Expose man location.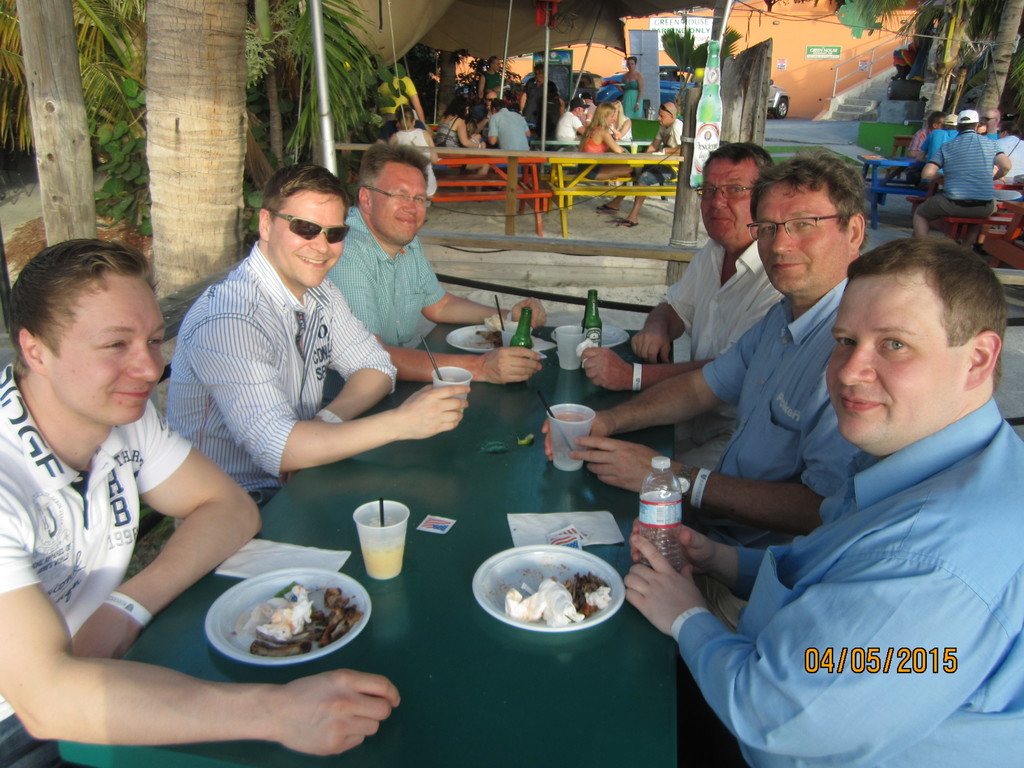
Exposed at 918,116,961,188.
